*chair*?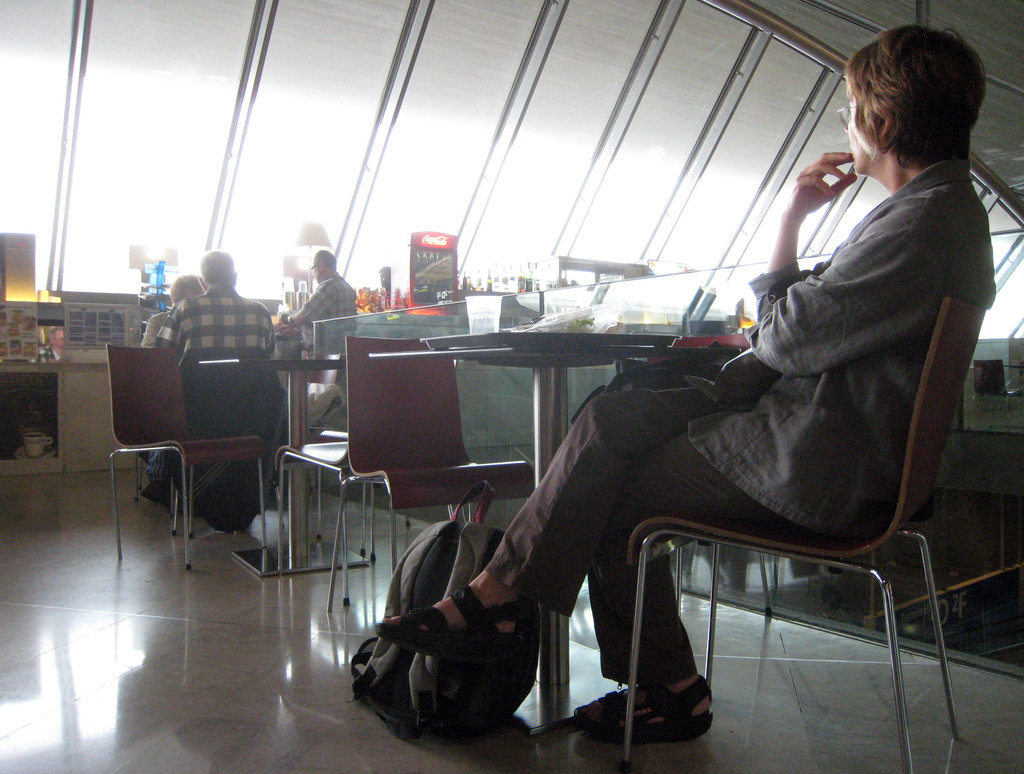
280, 334, 404, 583
